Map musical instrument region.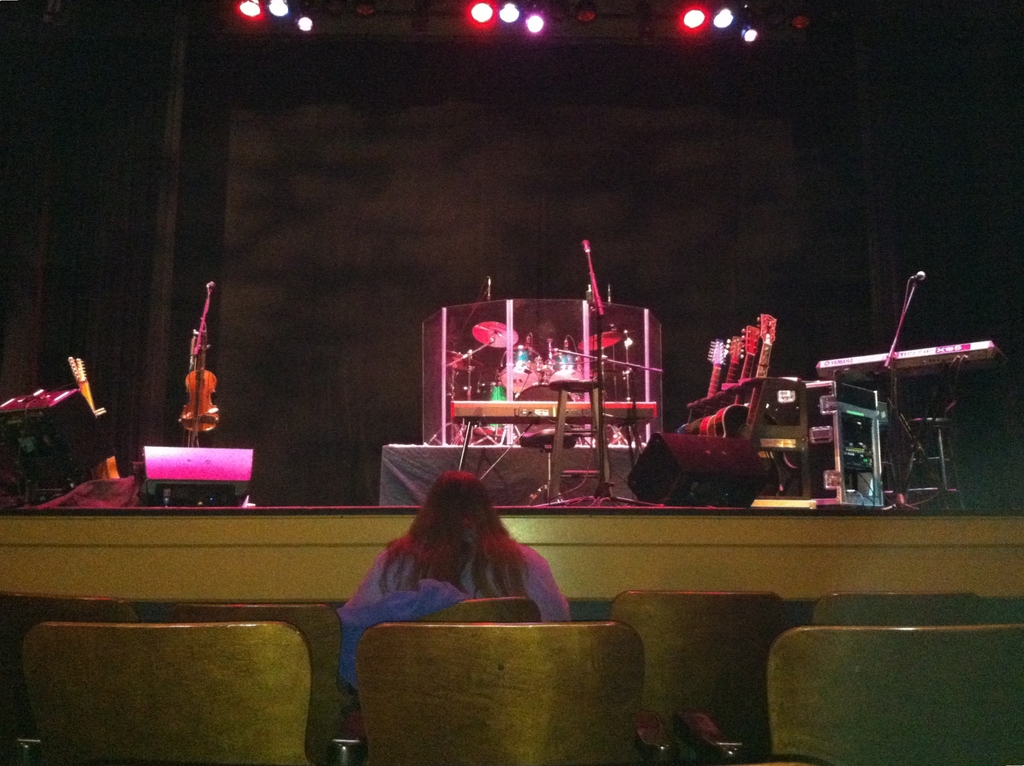
Mapped to box=[572, 330, 633, 354].
